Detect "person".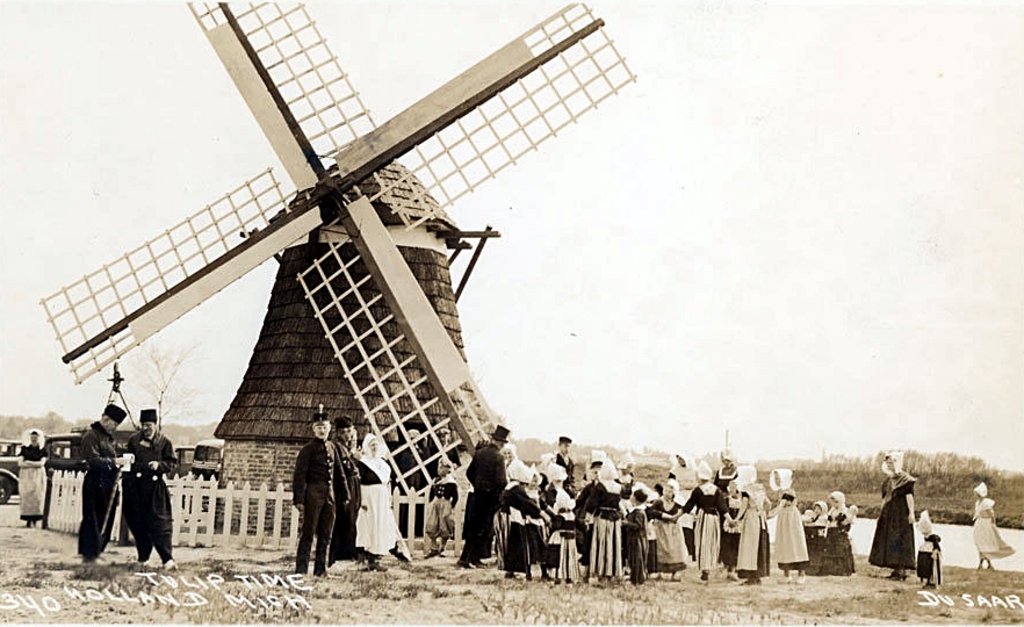
Detected at <bbox>731, 463, 773, 584</bbox>.
